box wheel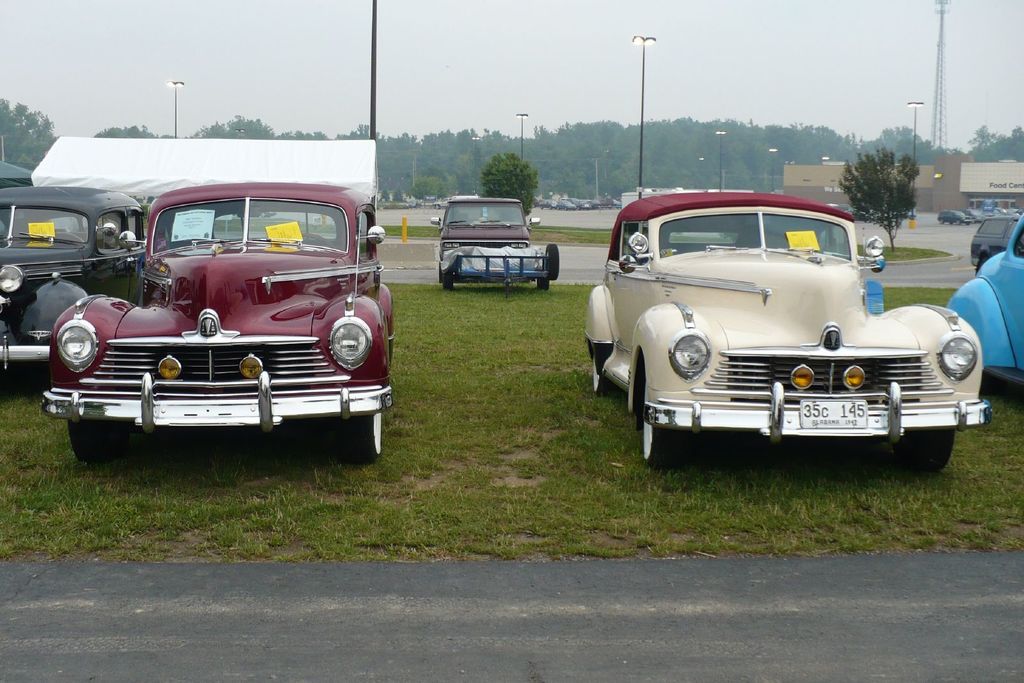
detection(977, 251, 993, 265)
